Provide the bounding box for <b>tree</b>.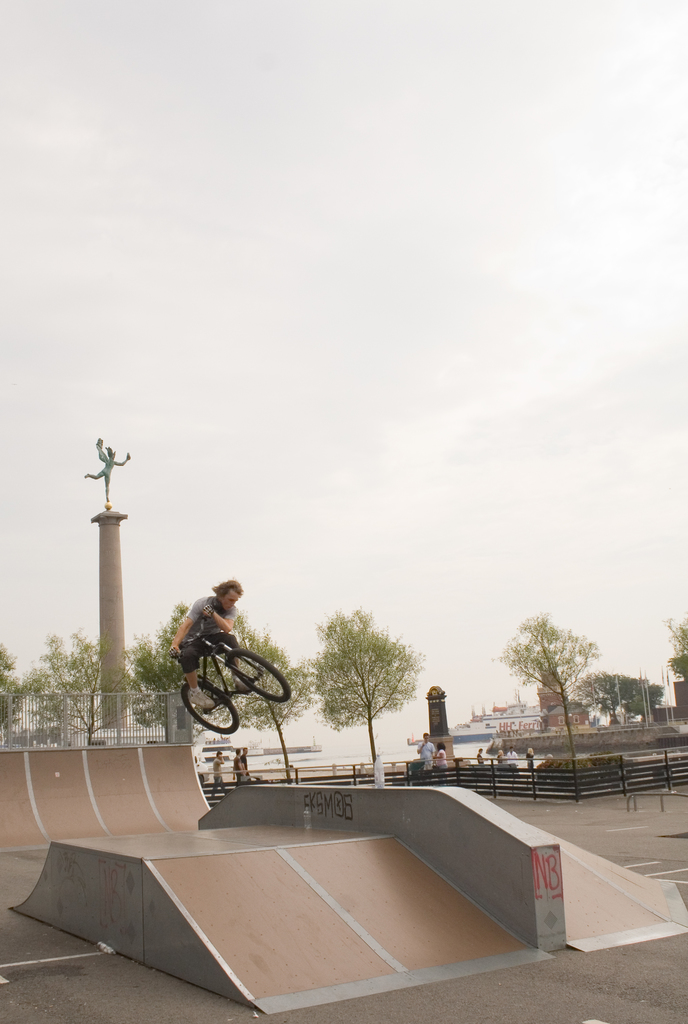
Rect(37, 618, 123, 748).
